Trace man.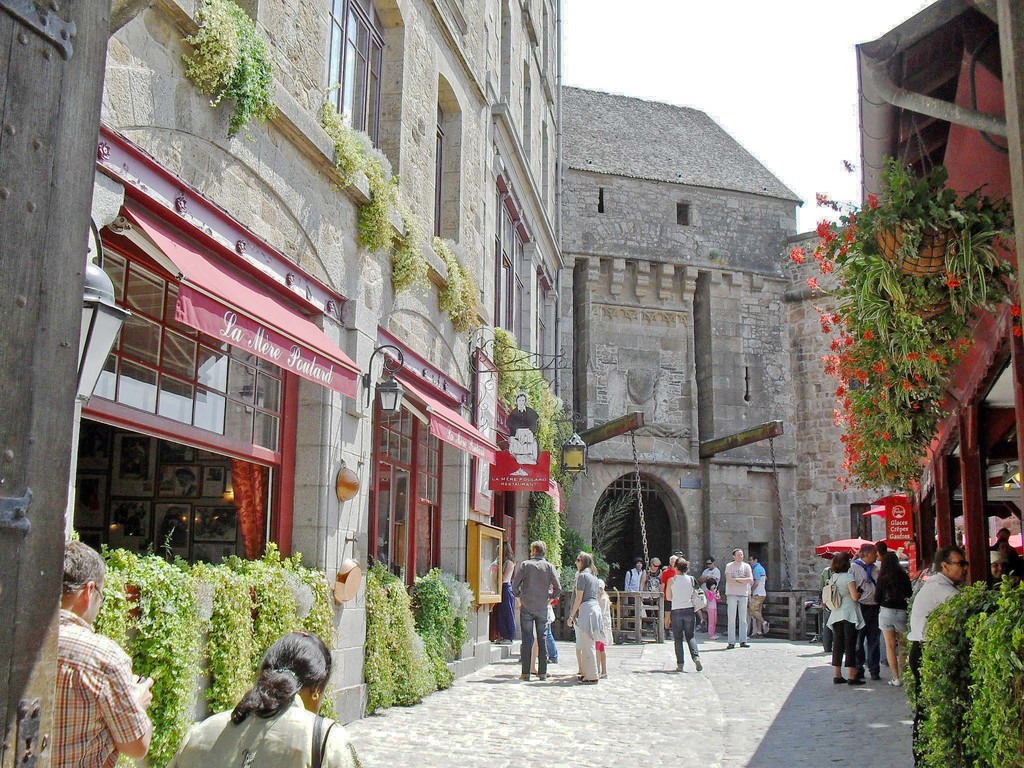
Traced to 903,545,961,767.
